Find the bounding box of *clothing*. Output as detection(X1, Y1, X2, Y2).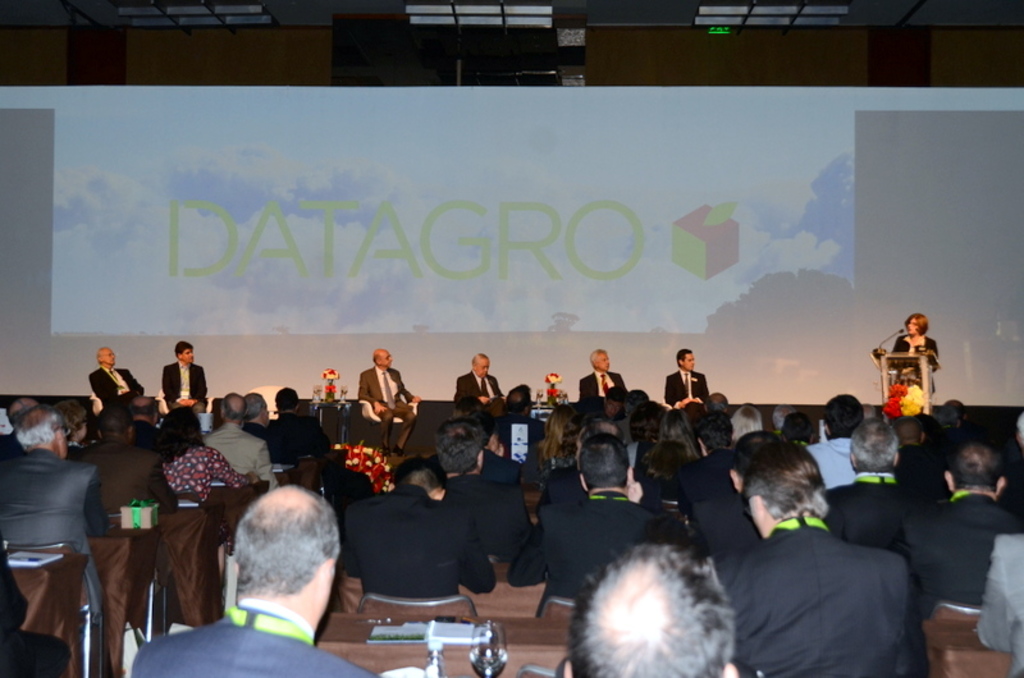
detection(509, 491, 673, 619).
